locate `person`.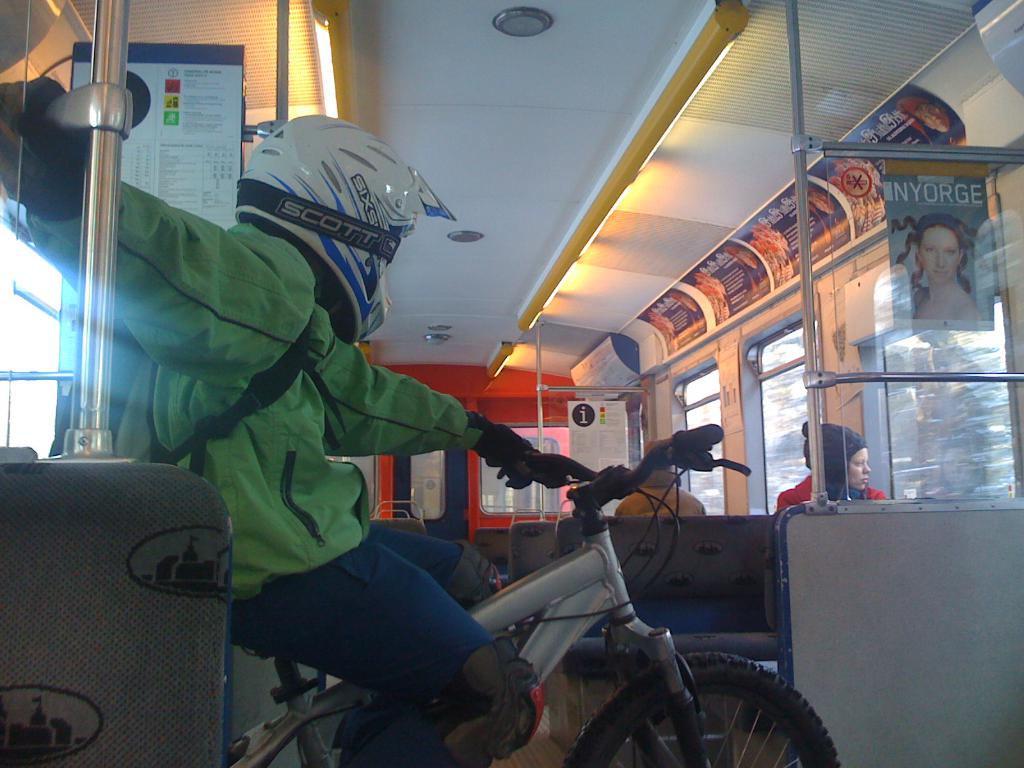
Bounding box: Rect(0, 72, 593, 767).
